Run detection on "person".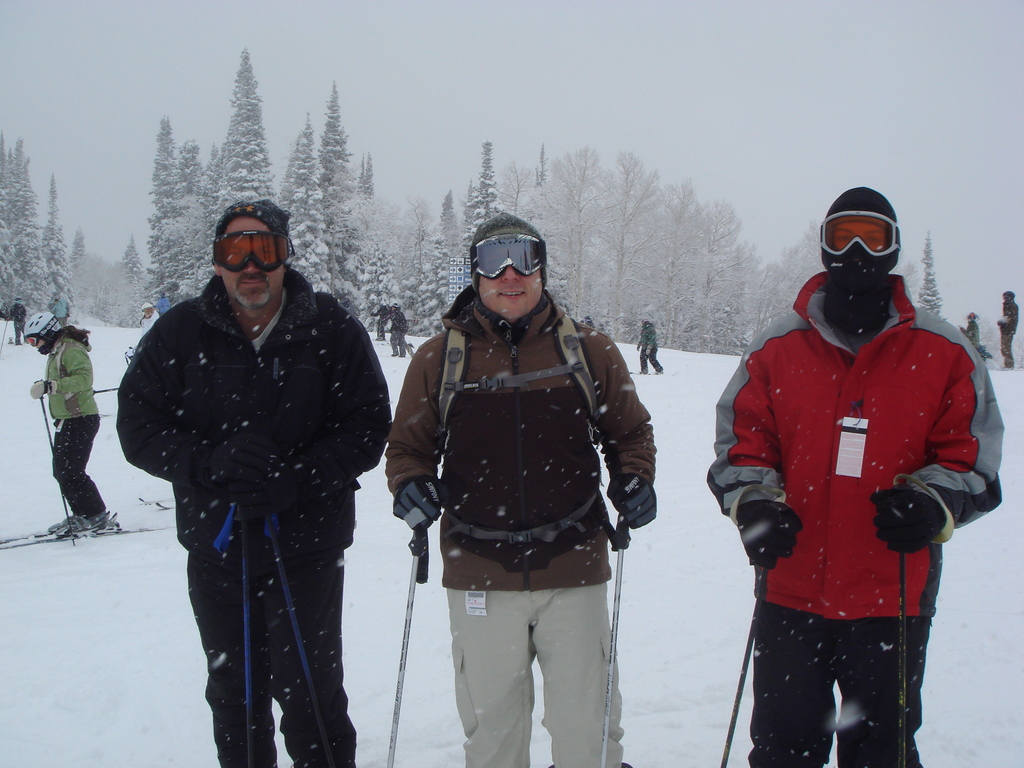
Result: left=48, top=291, right=70, bottom=328.
